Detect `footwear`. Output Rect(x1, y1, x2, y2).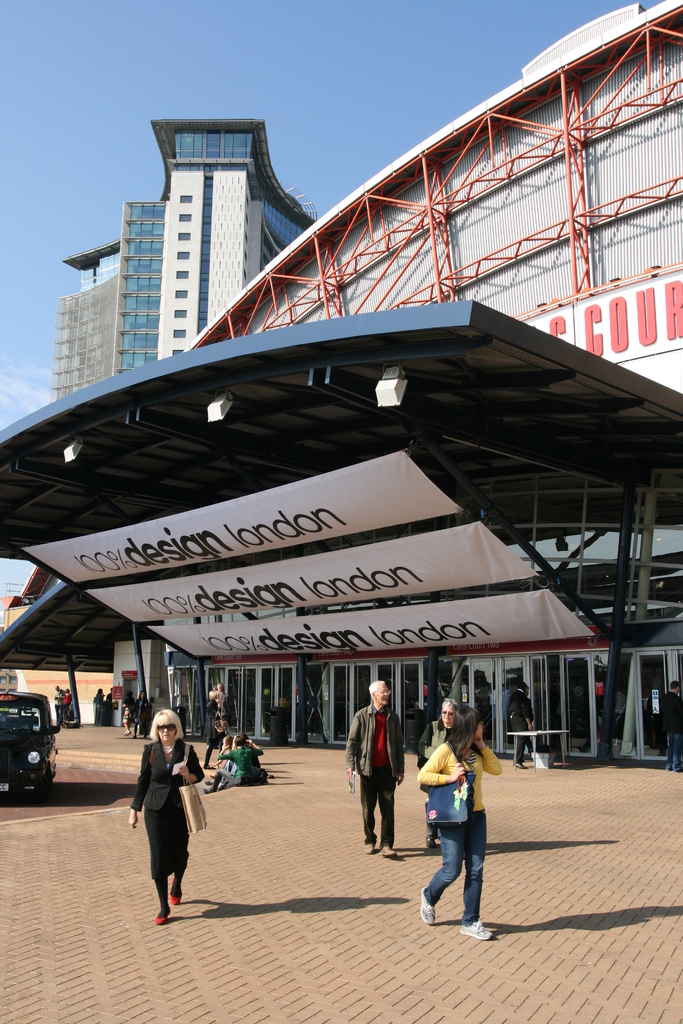
Rect(420, 888, 434, 929).
